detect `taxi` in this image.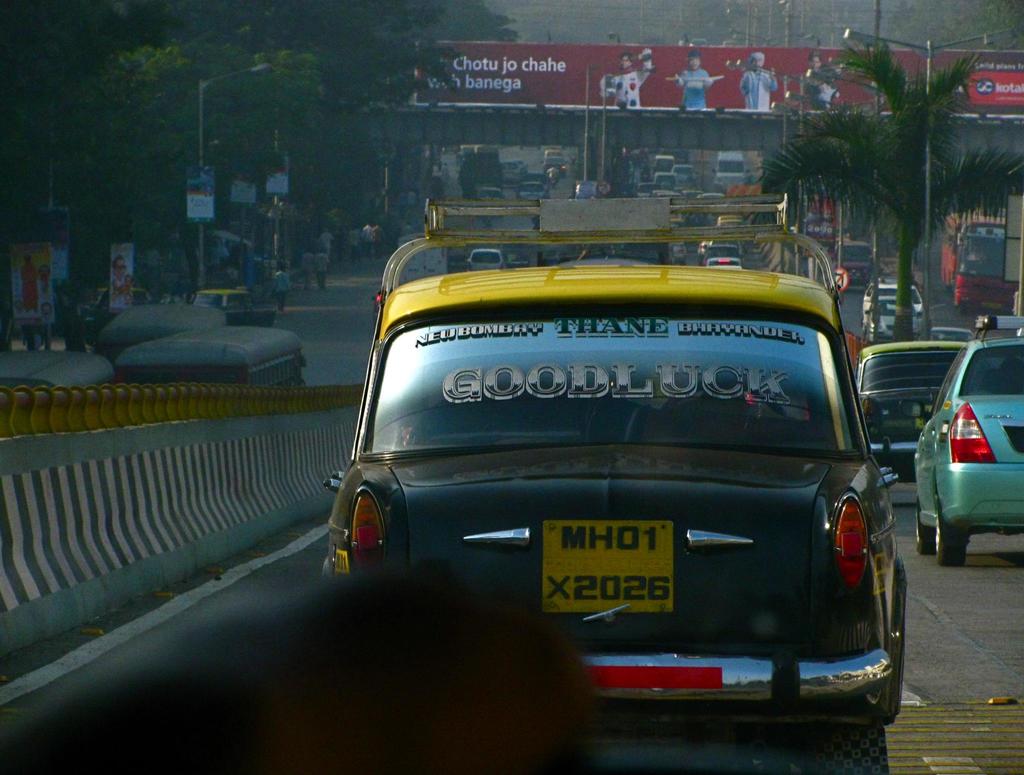
Detection: 77,285,156,340.
